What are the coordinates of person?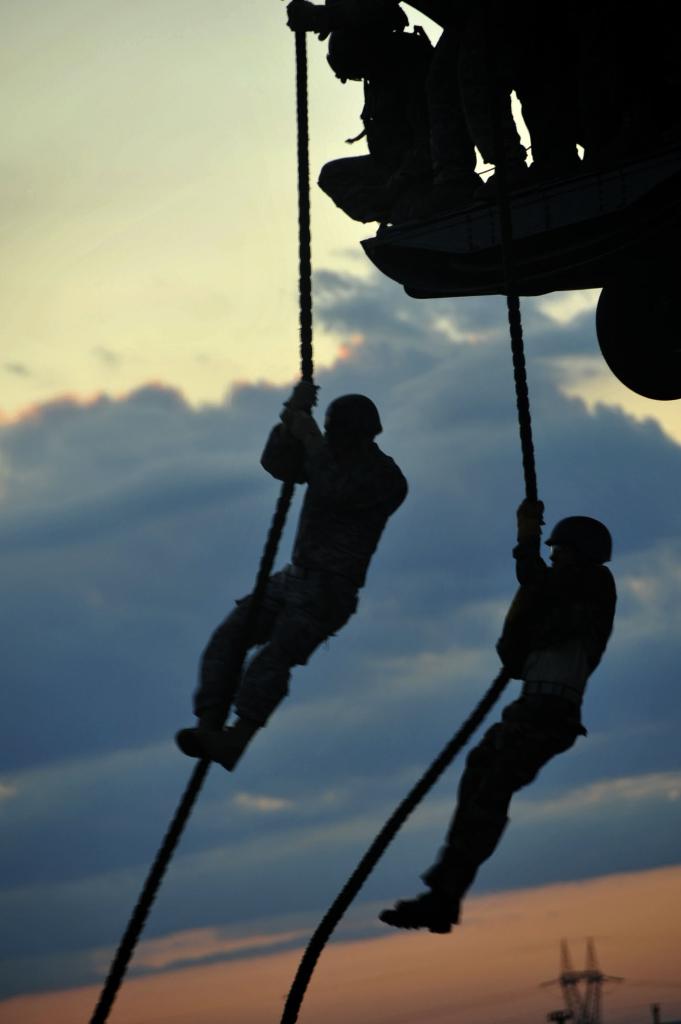
{"left": 381, "top": 506, "right": 624, "bottom": 938}.
